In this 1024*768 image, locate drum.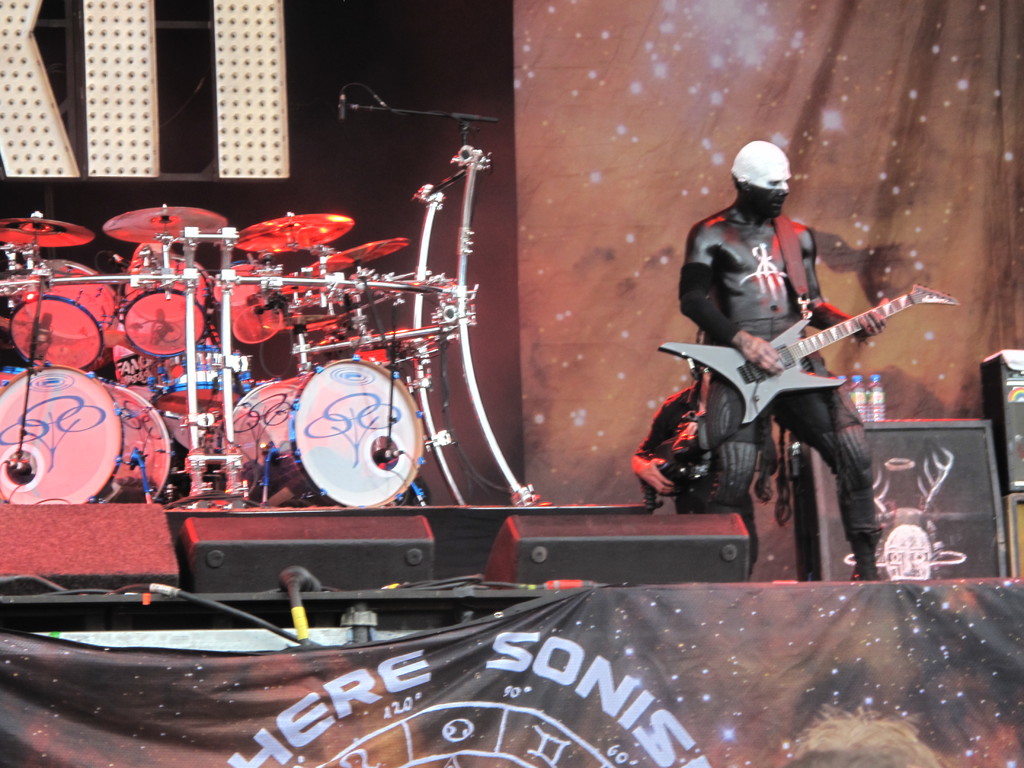
Bounding box: <region>122, 253, 215, 358</region>.
